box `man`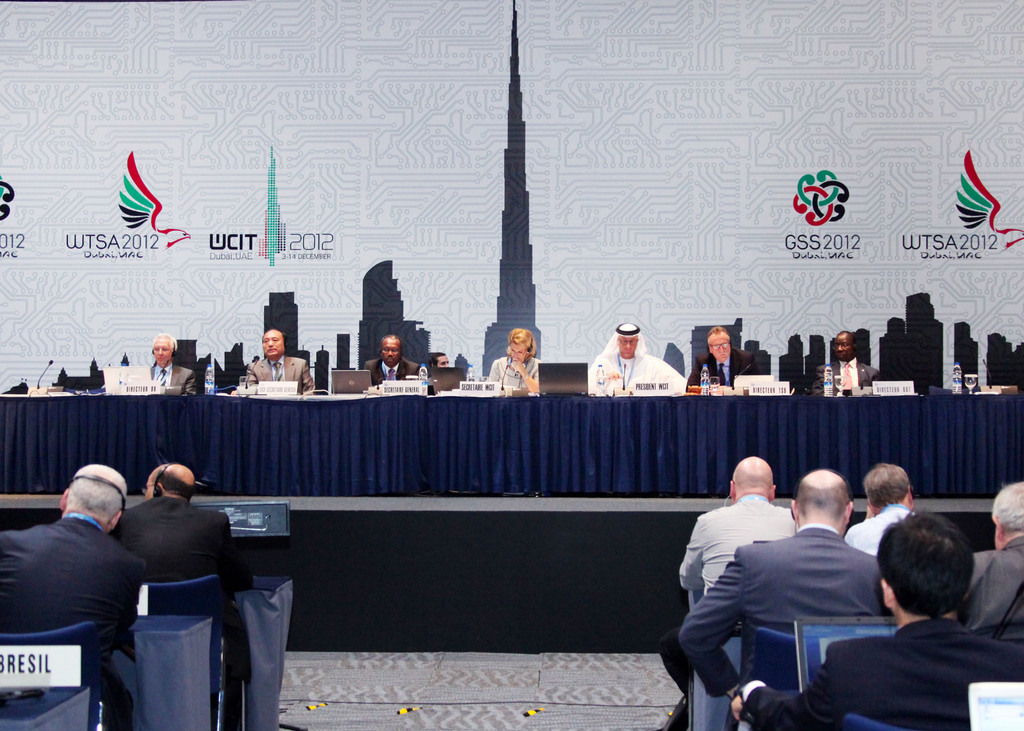
rect(143, 331, 201, 396)
